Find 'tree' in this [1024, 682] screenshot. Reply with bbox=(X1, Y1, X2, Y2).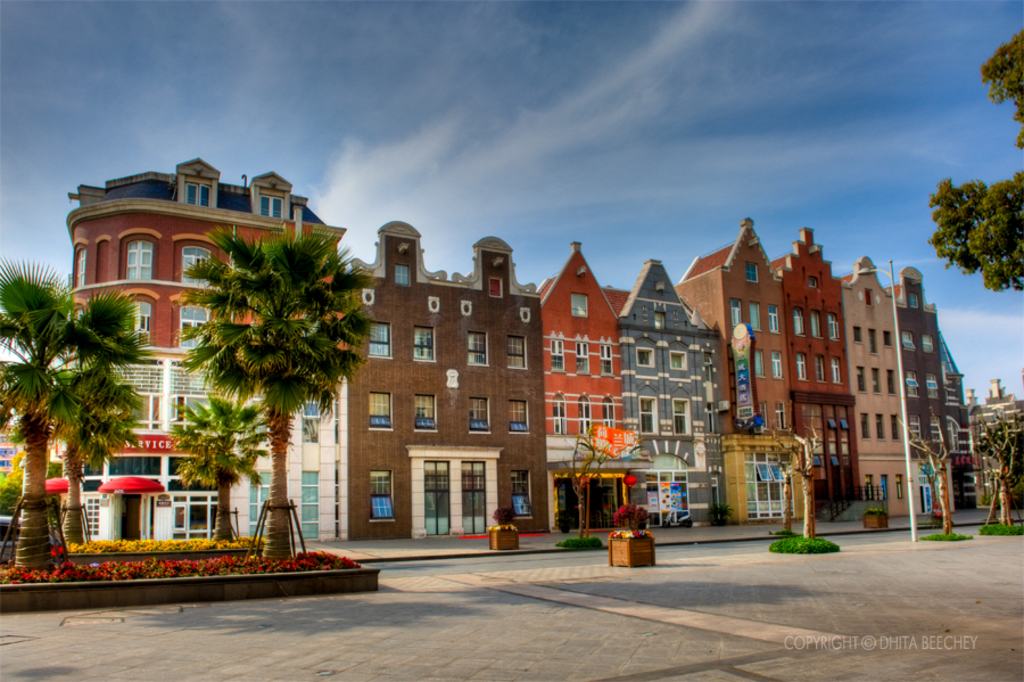
bbox=(561, 410, 637, 539).
